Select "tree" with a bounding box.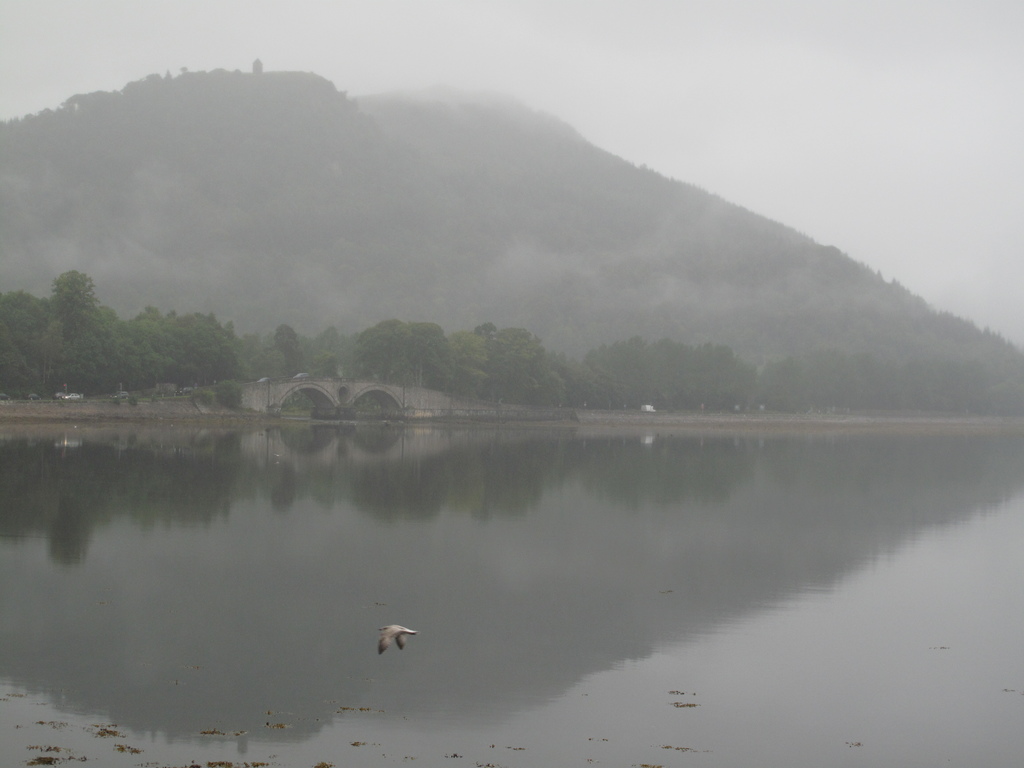
(left=20, top=255, right=113, bottom=365).
